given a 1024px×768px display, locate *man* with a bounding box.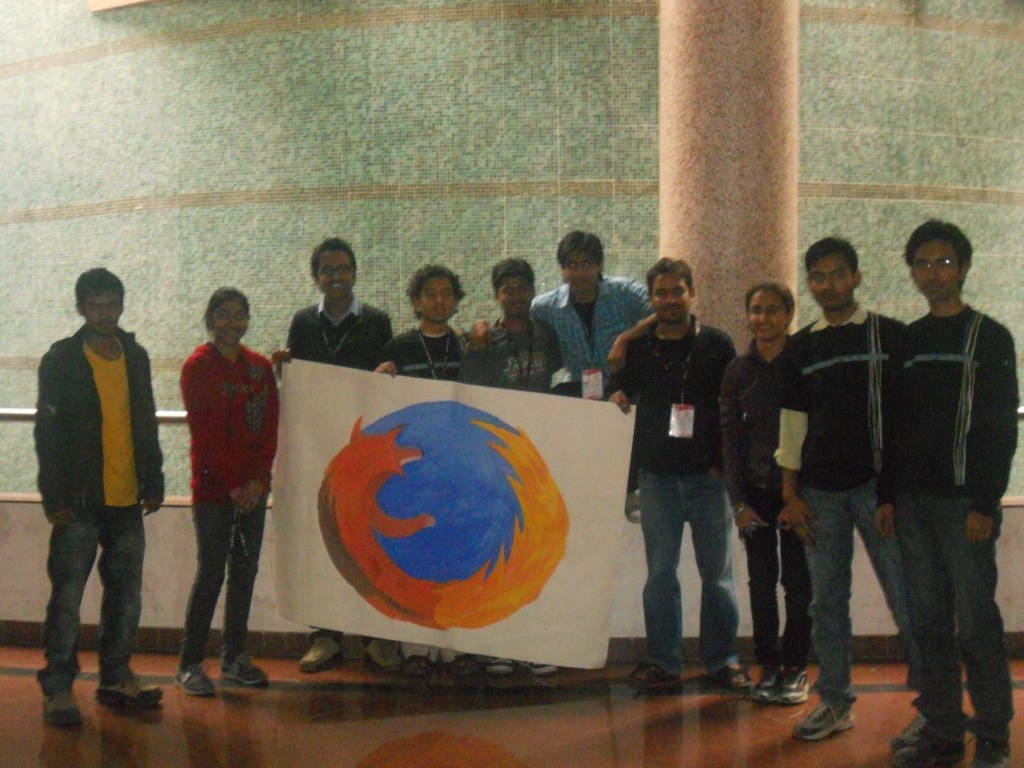
Located: 767:238:929:752.
